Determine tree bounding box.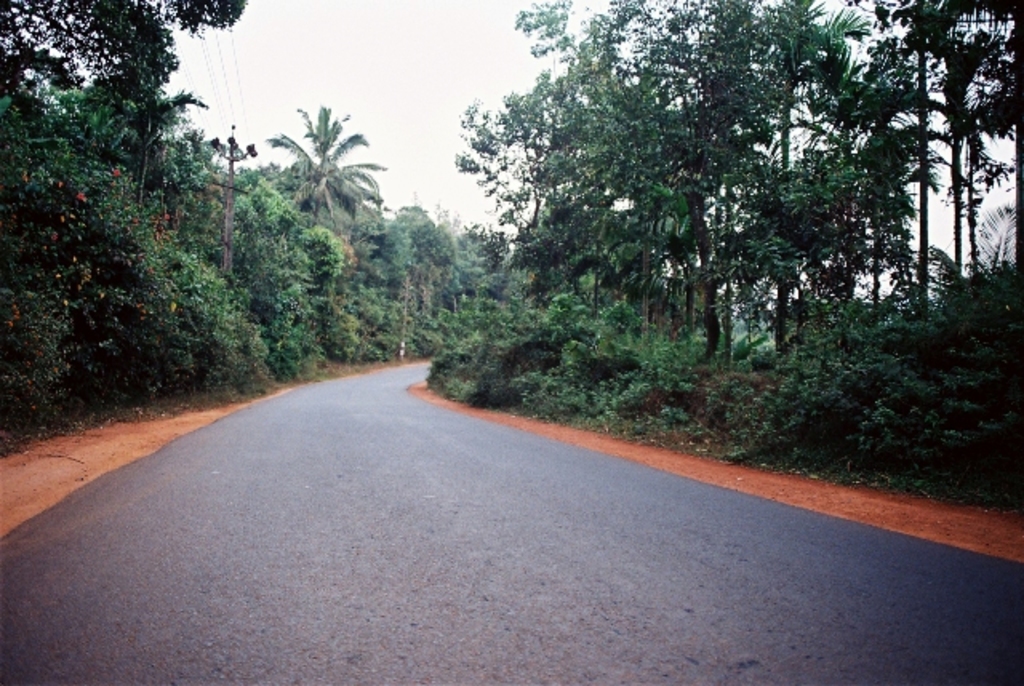
Determined: (854, 0, 1022, 374).
